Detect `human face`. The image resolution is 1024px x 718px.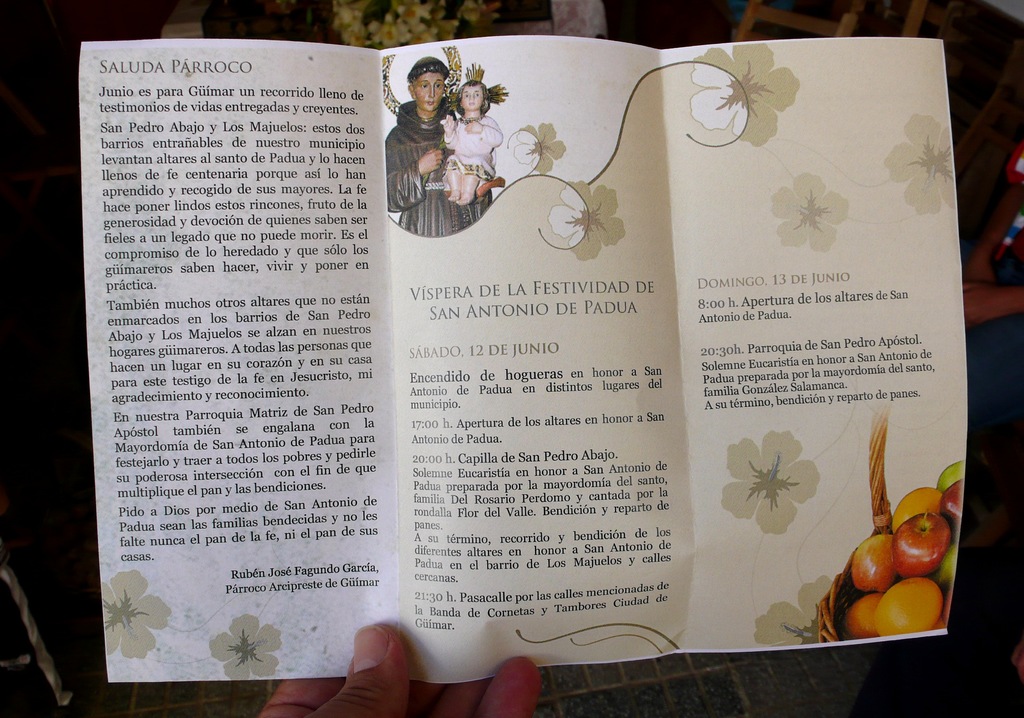
crop(413, 64, 445, 109).
